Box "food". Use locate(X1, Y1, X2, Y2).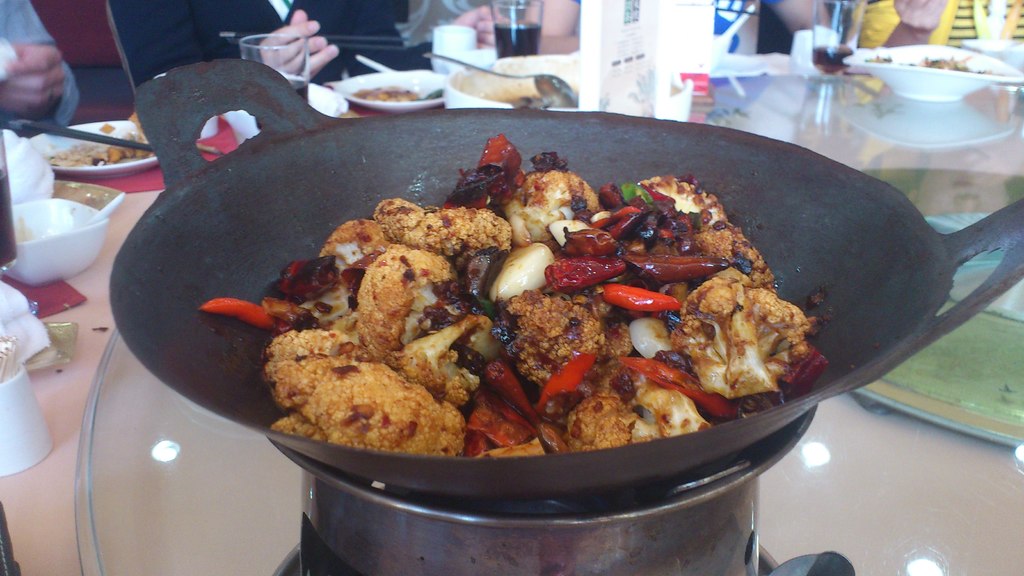
locate(47, 120, 148, 166).
